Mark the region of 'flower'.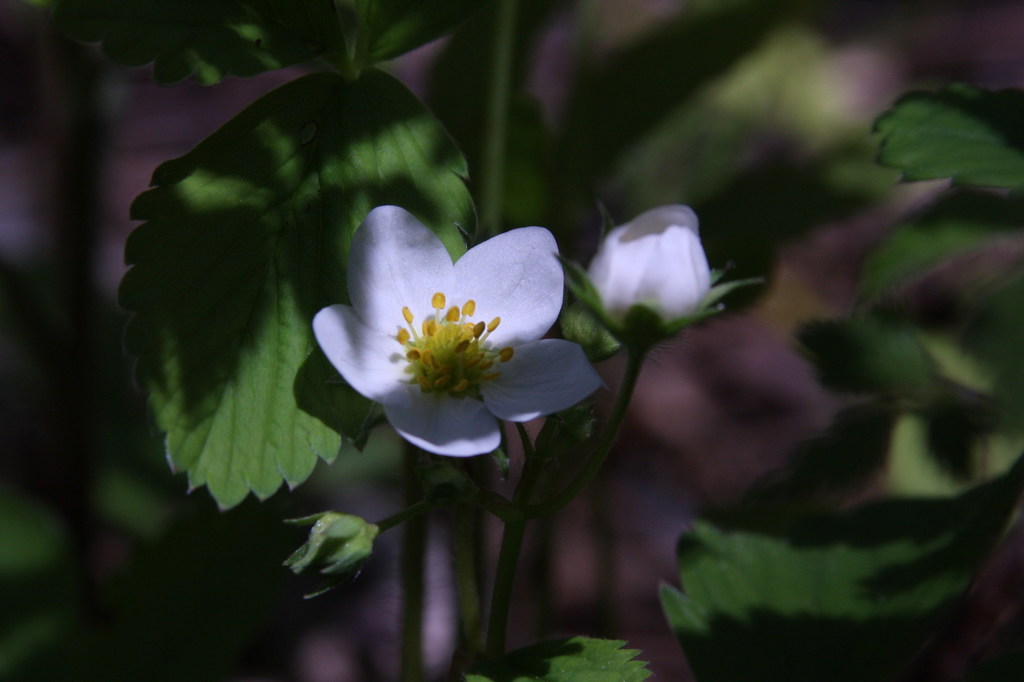
Region: (311,207,577,477).
